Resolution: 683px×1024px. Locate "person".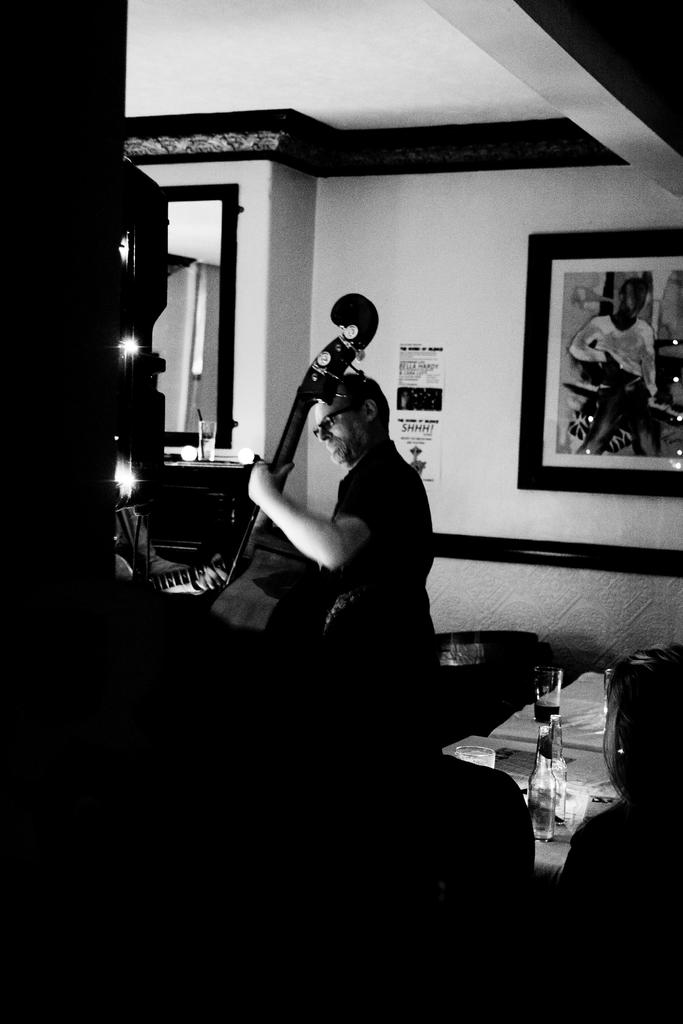
BBox(244, 372, 438, 666).
